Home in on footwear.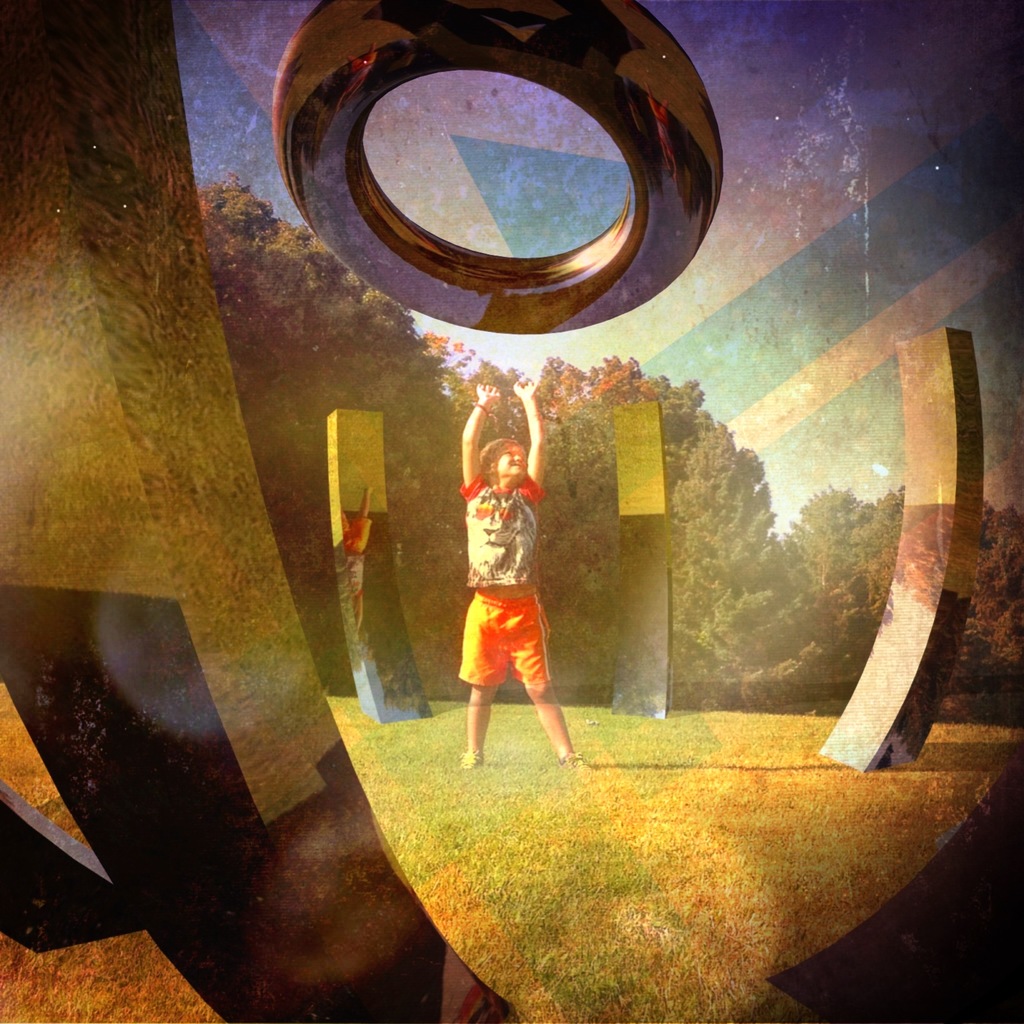
Homed in at bbox=(564, 750, 586, 762).
